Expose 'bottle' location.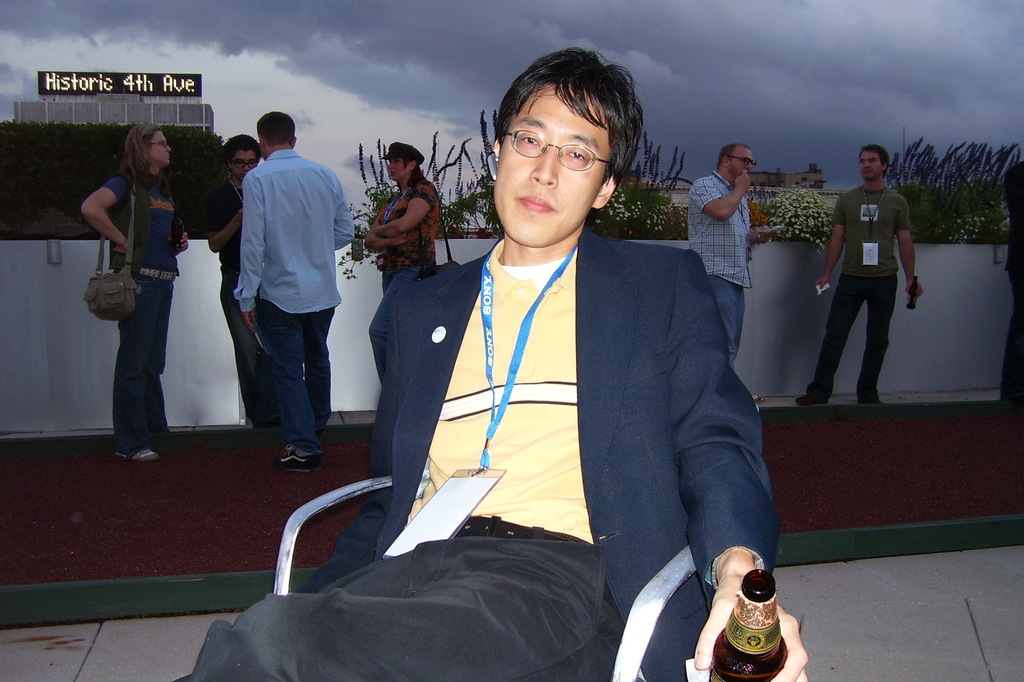
Exposed at (x1=705, y1=568, x2=785, y2=681).
